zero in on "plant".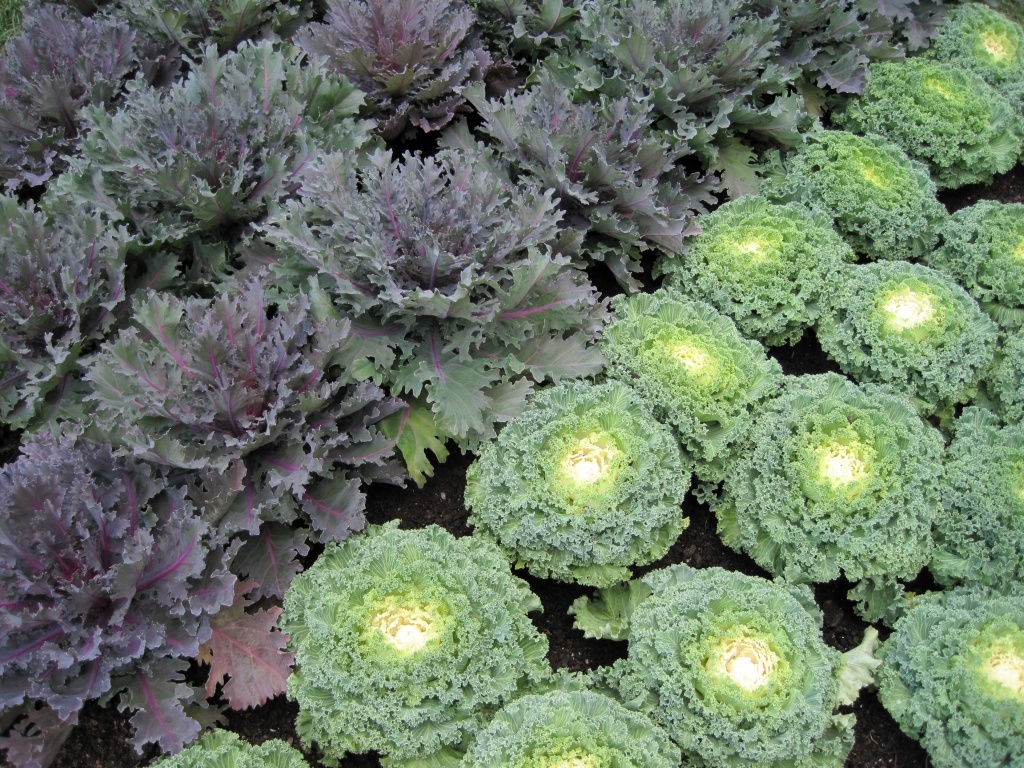
Zeroed in: bbox=[279, 513, 553, 767].
